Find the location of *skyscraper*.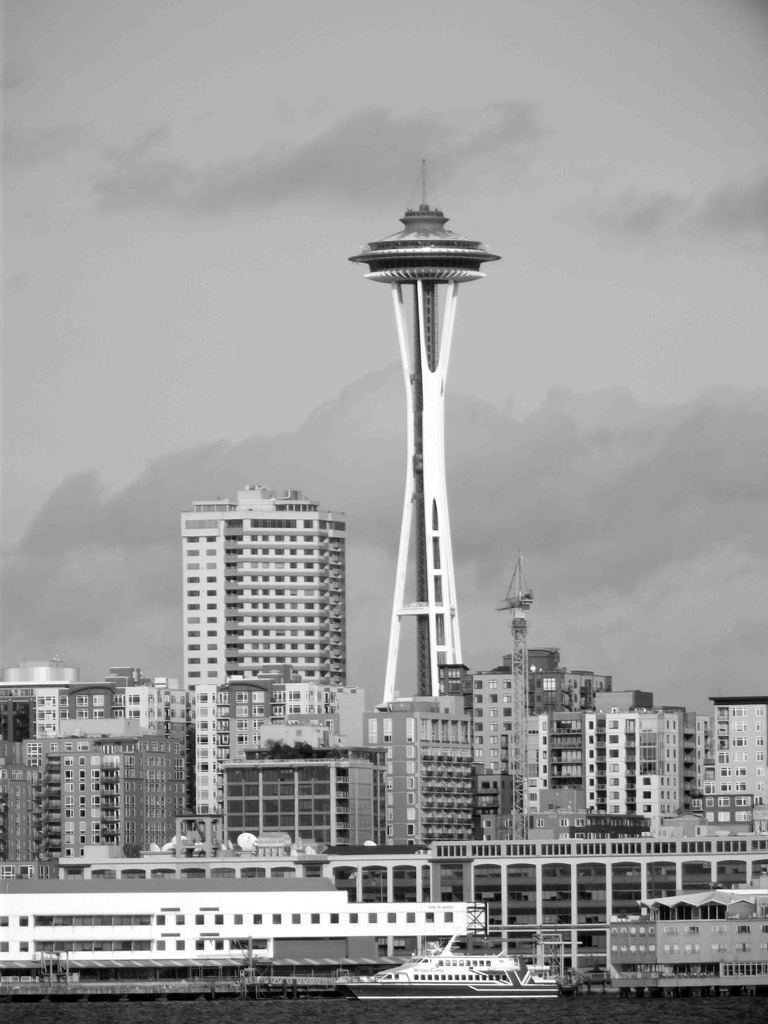
Location: detection(179, 470, 351, 857).
